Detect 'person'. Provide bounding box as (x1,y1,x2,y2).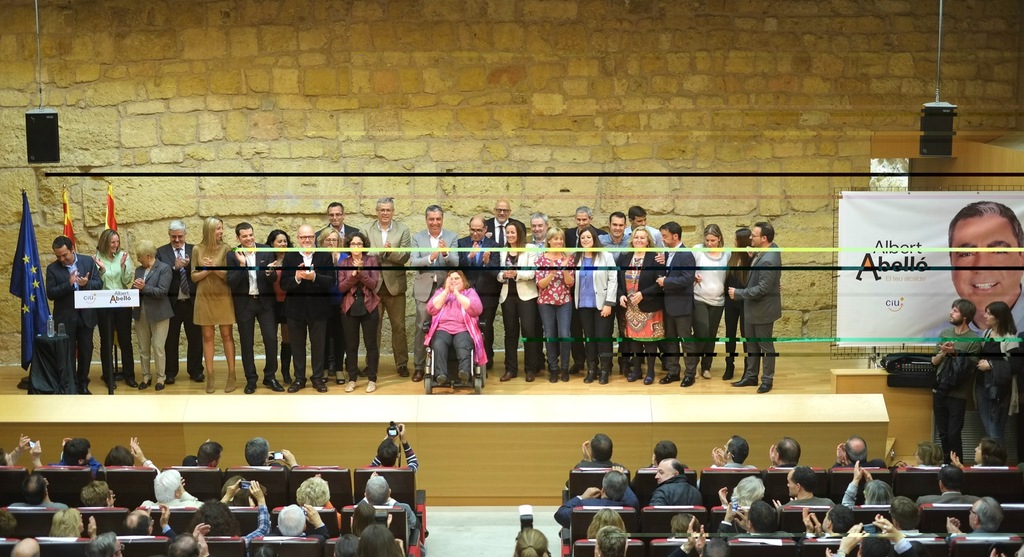
(334,527,406,556).
